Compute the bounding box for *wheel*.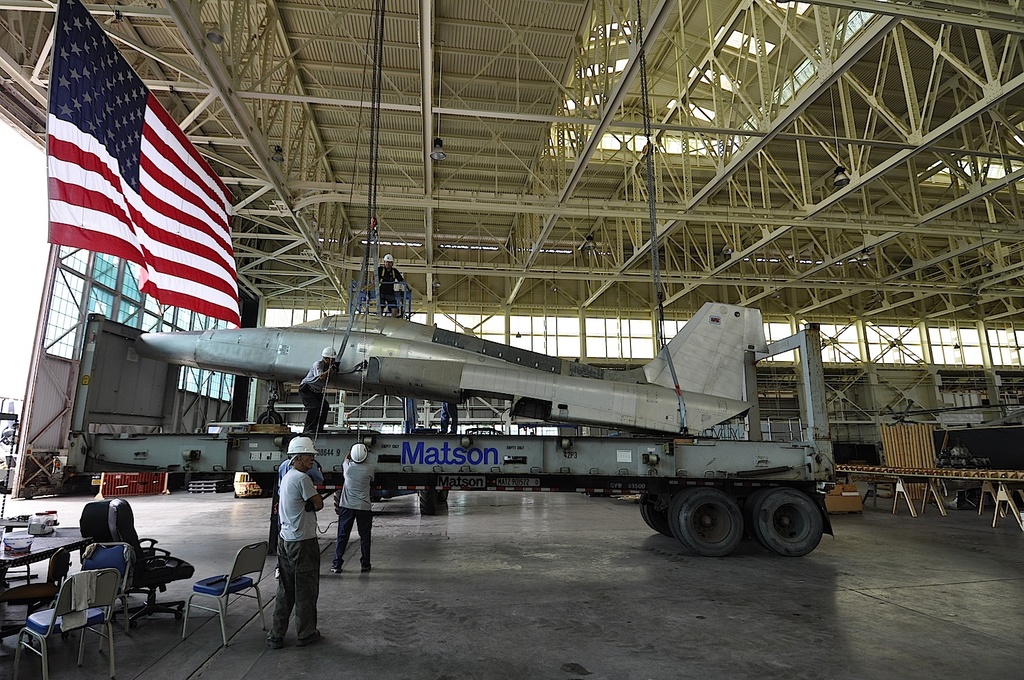
bbox(370, 495, 380, 500).
